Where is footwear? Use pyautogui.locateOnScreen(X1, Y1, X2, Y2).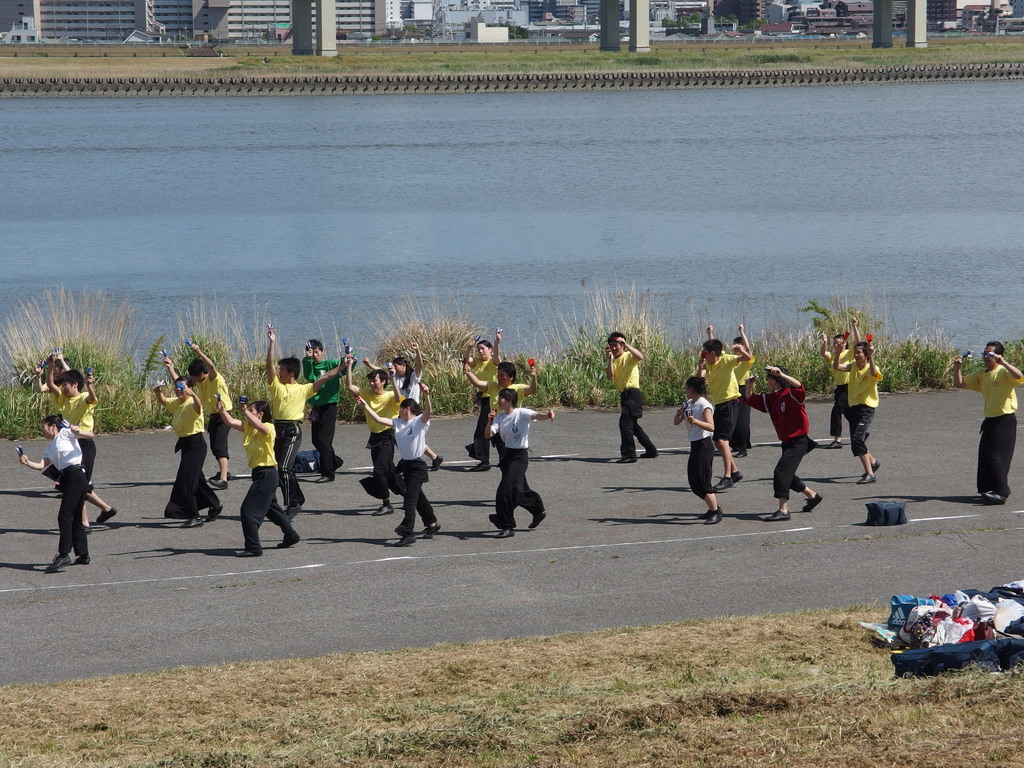
pyautogui.locateOnScreen(728, 471, 744, 486).
